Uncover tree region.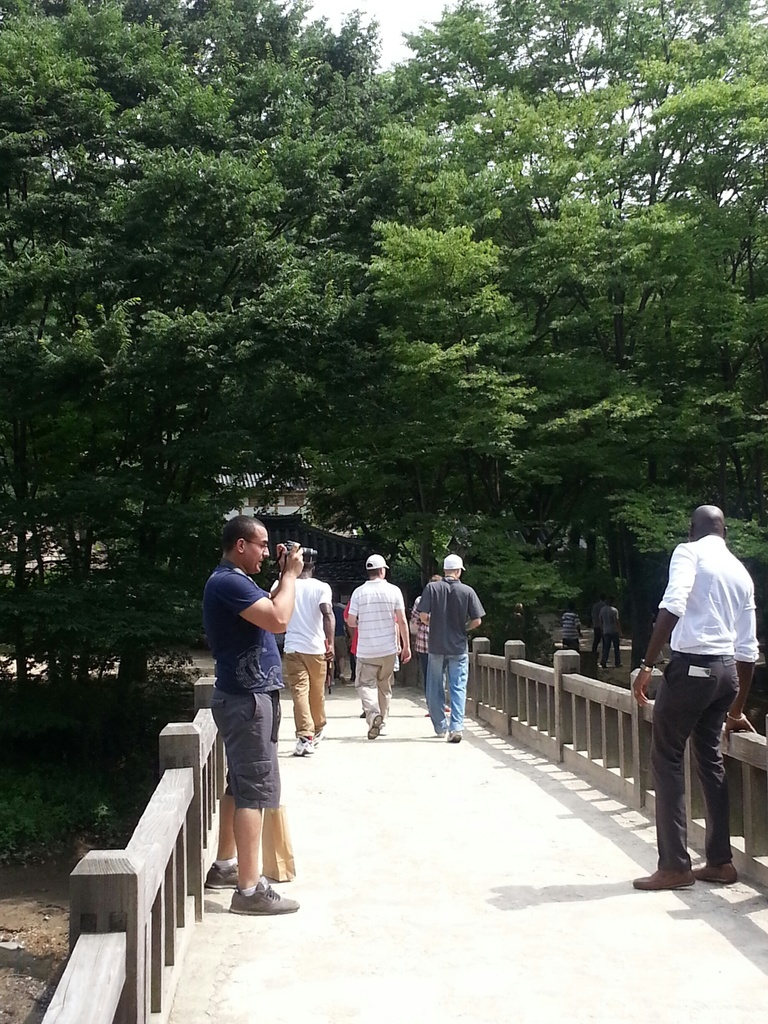
Uncovered: x1=378, y1=507, x2=570, y2=650.
